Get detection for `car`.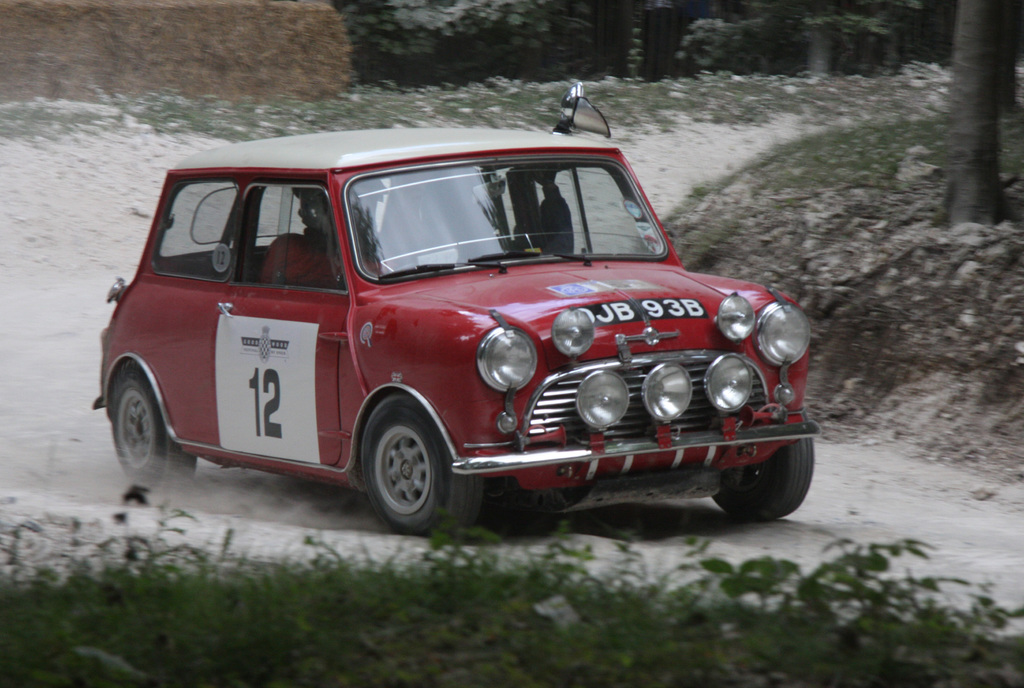
Detection: x1=87, y1=76, x2=823, y2=540.
